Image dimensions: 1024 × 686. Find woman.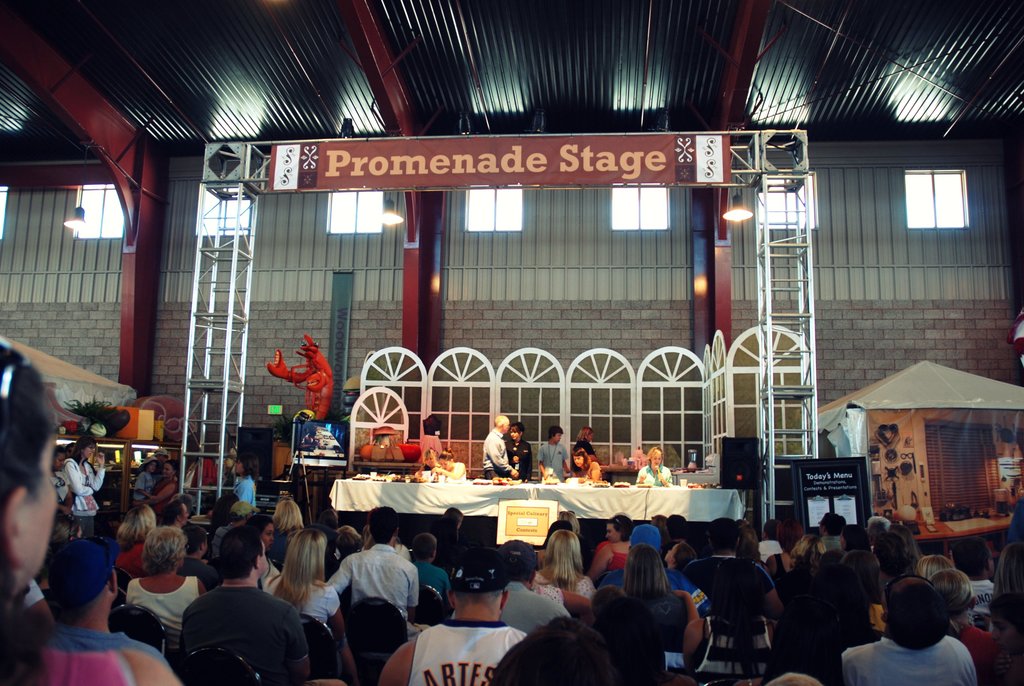
box=[557, 512, 594, 546].
